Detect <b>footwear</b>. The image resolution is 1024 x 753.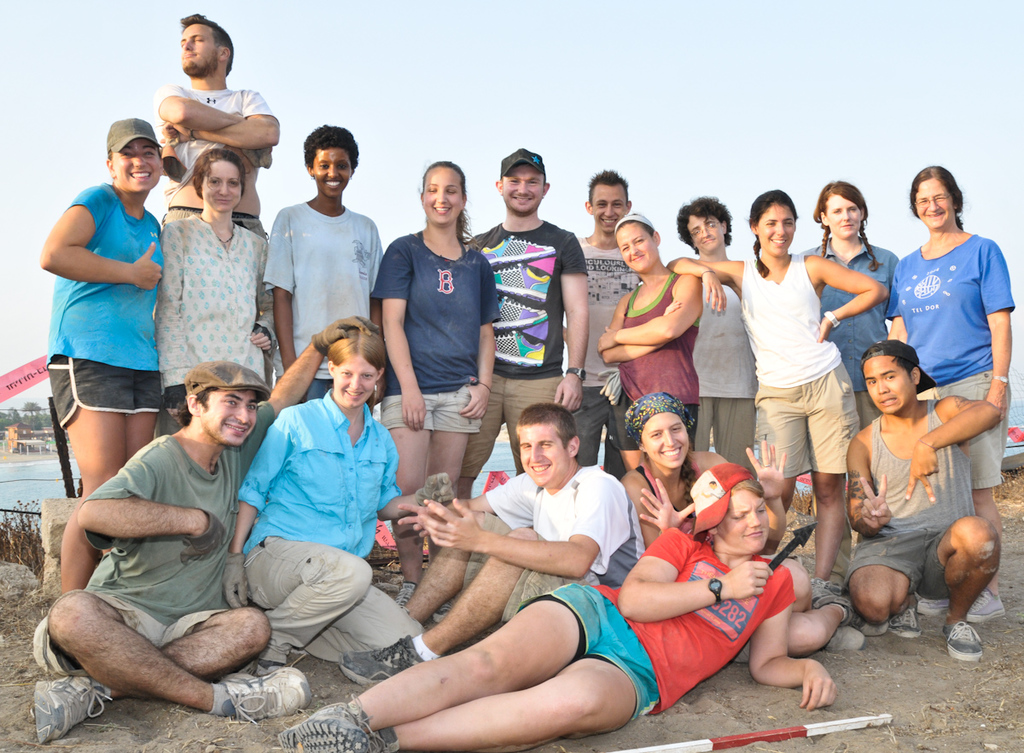
271/702/374/752.
